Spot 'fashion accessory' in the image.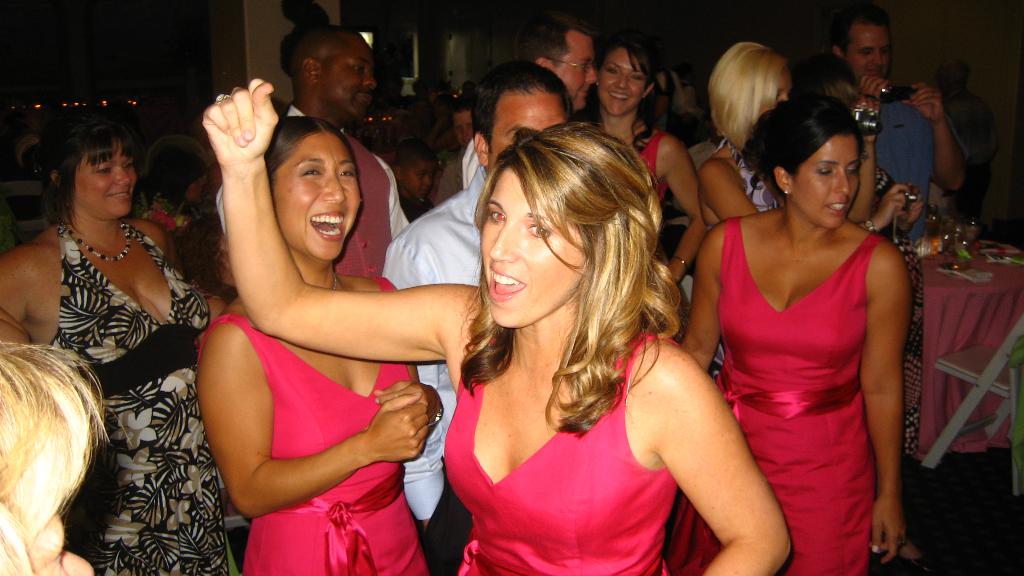
'fashion accessory' found at bbox=(781, 187, 791, 196).
